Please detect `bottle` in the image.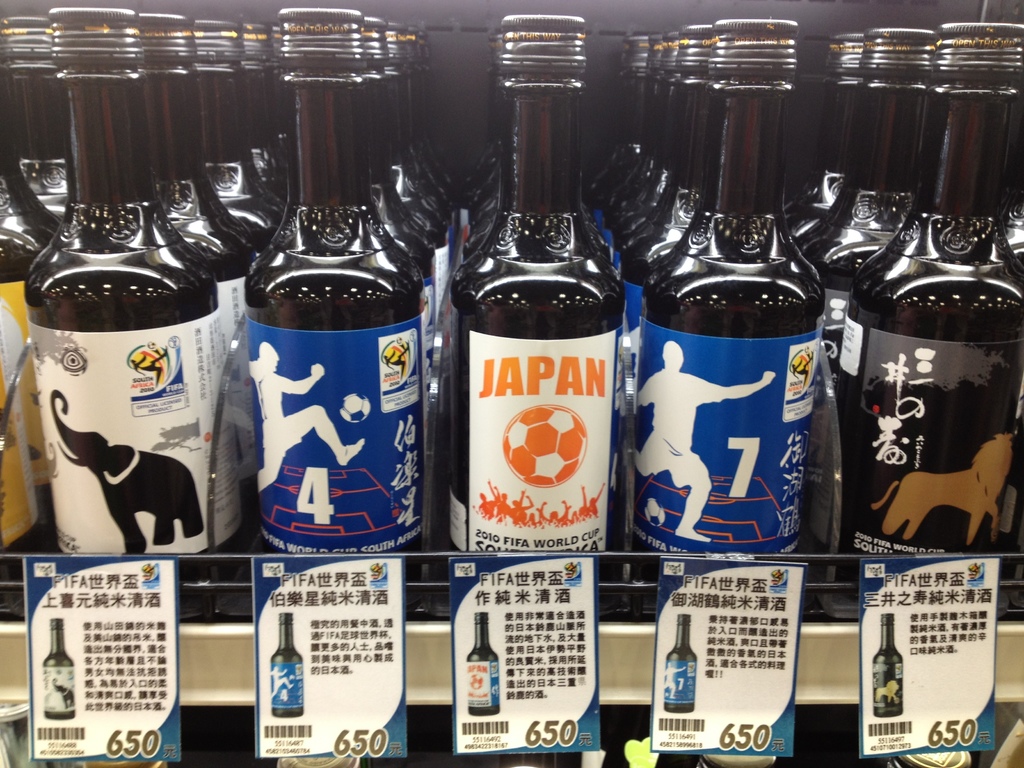
bbox(472, 150, 499, 257).
